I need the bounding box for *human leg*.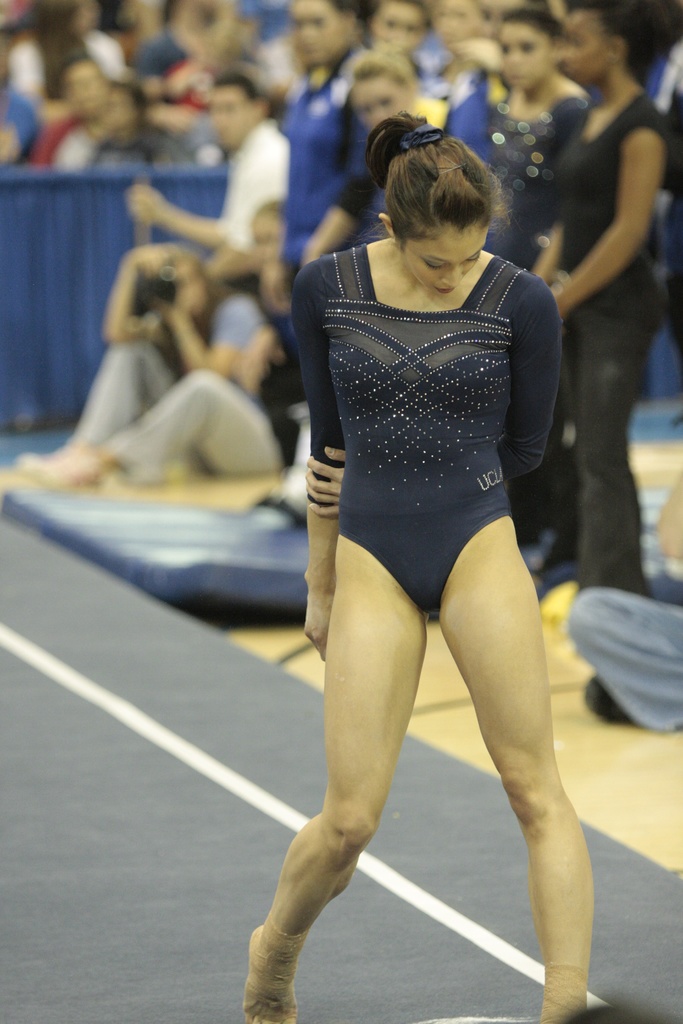
Here it is: detection(437, 518, 595, 1022).
